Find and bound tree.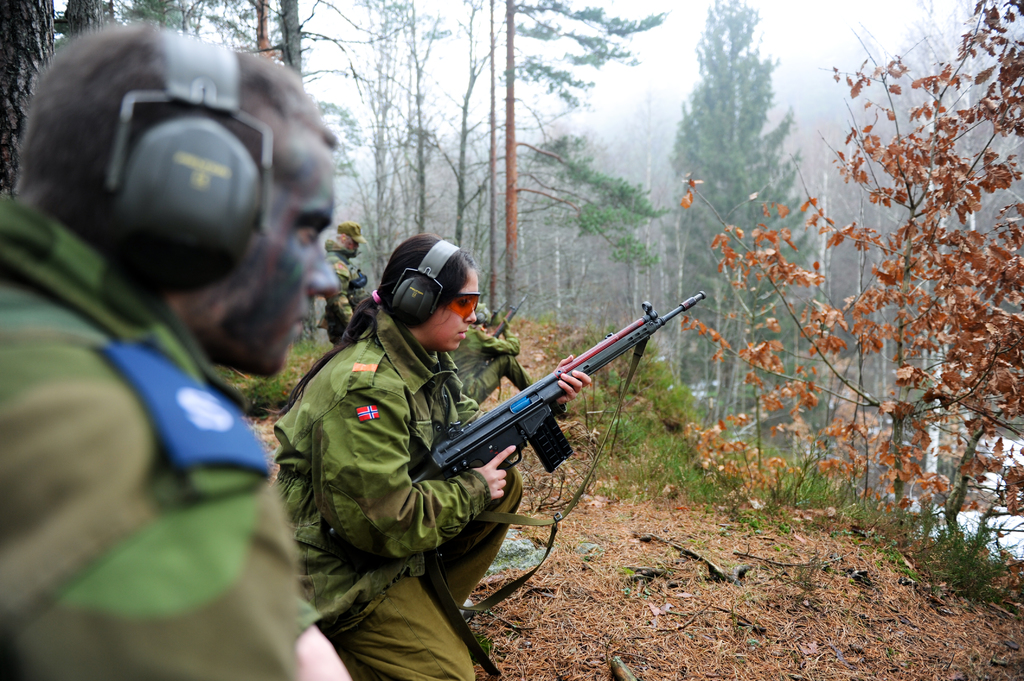
Bound: bbox(115, 0, 251, 42).
